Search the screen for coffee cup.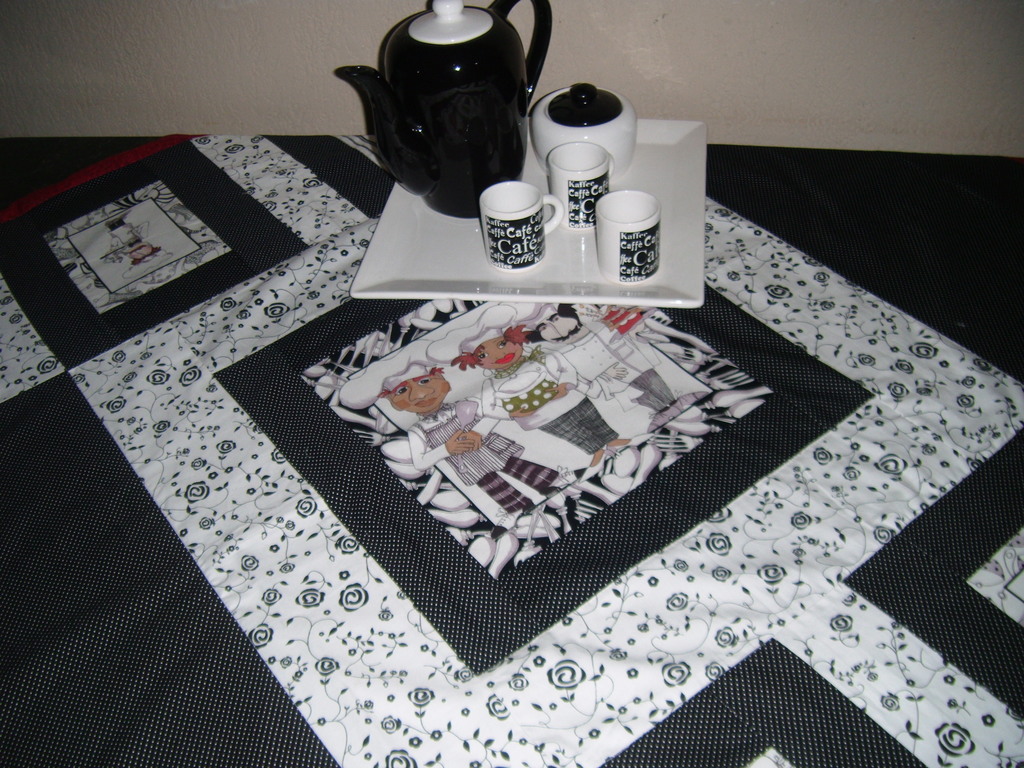
Found at <bbox>476, 180, 564, 270</bbox>.
